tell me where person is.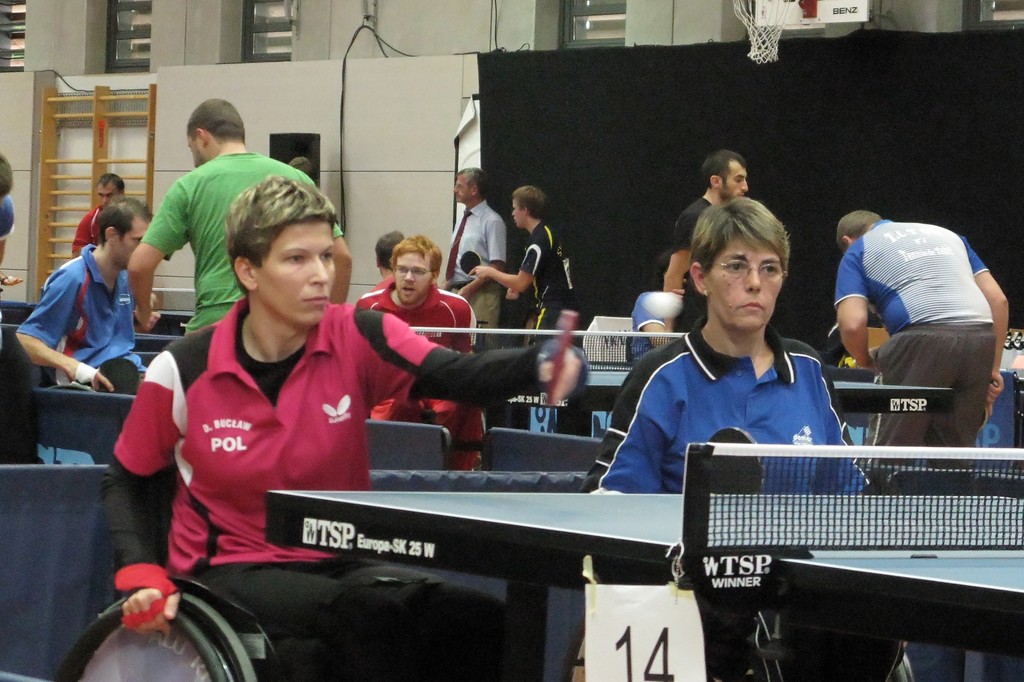
person is at x1=353, y1=237, x2=495, y2=472.
